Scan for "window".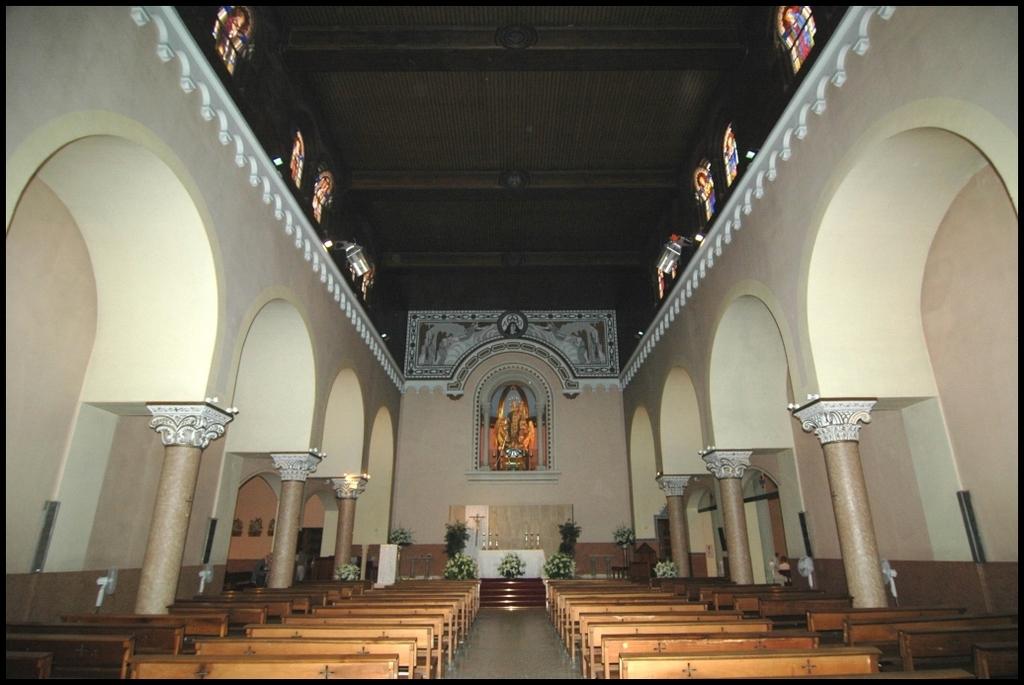
Scan result: (left=694, top=159, right=718, bottom=222).
